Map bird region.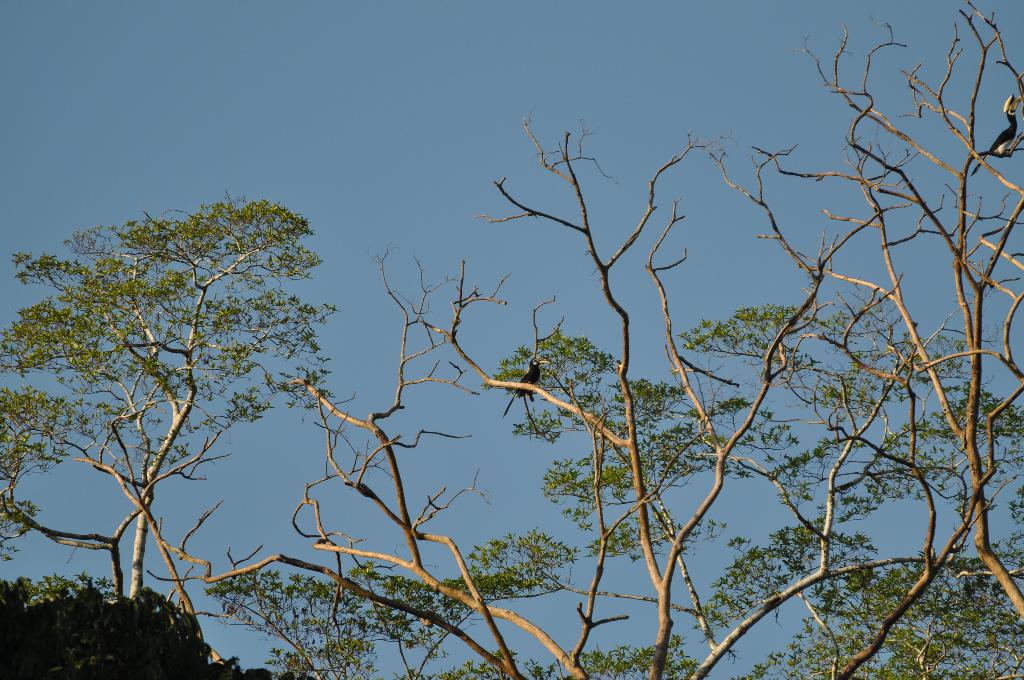
Mapped to Rect(502, 357, 550, 416).
